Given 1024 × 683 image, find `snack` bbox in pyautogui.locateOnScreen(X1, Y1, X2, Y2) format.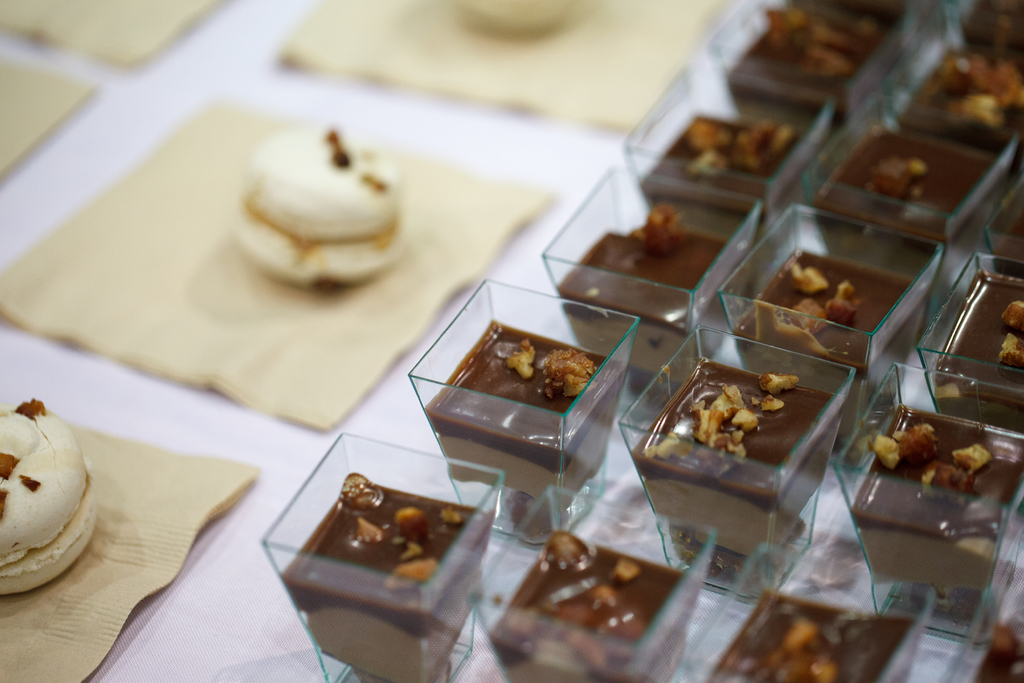
pyautogui.locateOnScreen(739, 253, 934, 377).
